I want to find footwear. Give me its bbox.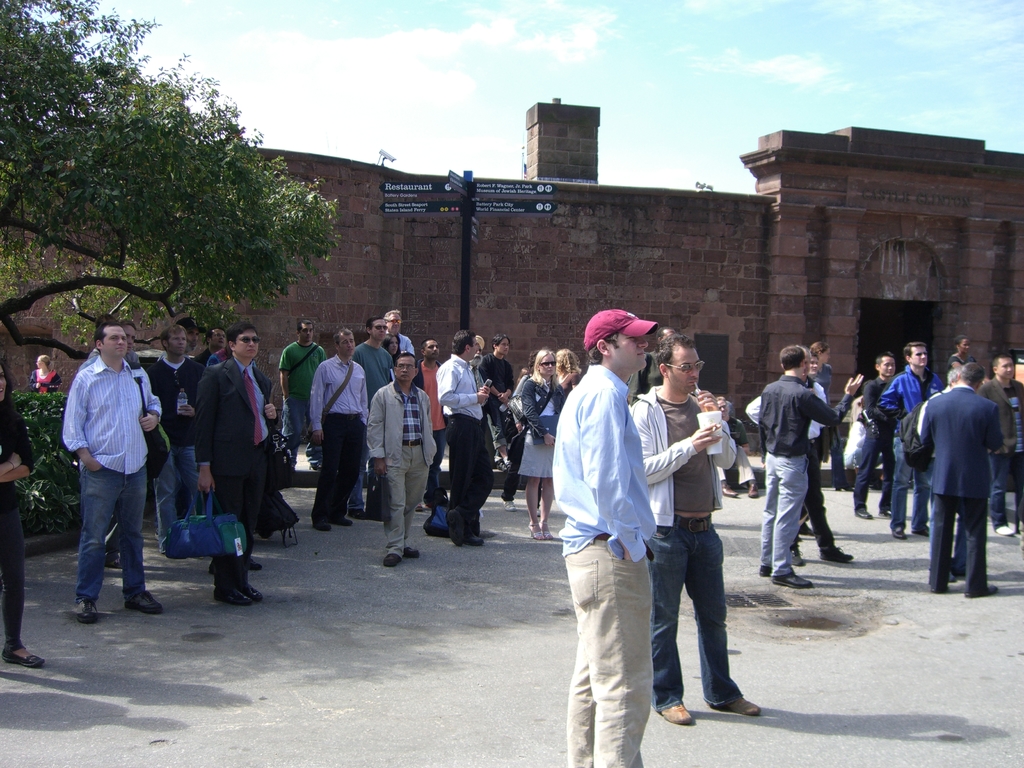
705/693/764/716.
